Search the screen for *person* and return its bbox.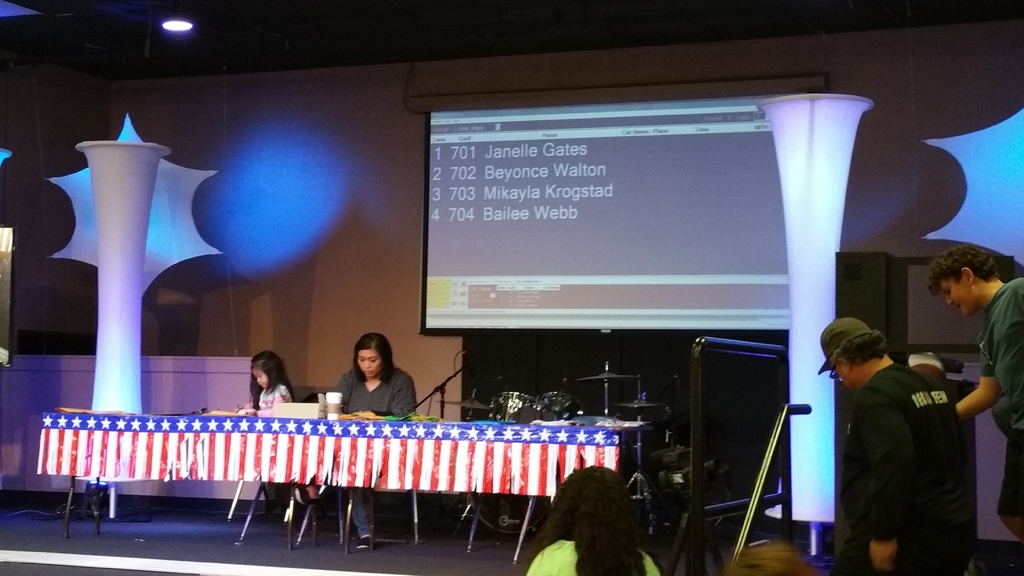
Found: 829/318/977/575.
